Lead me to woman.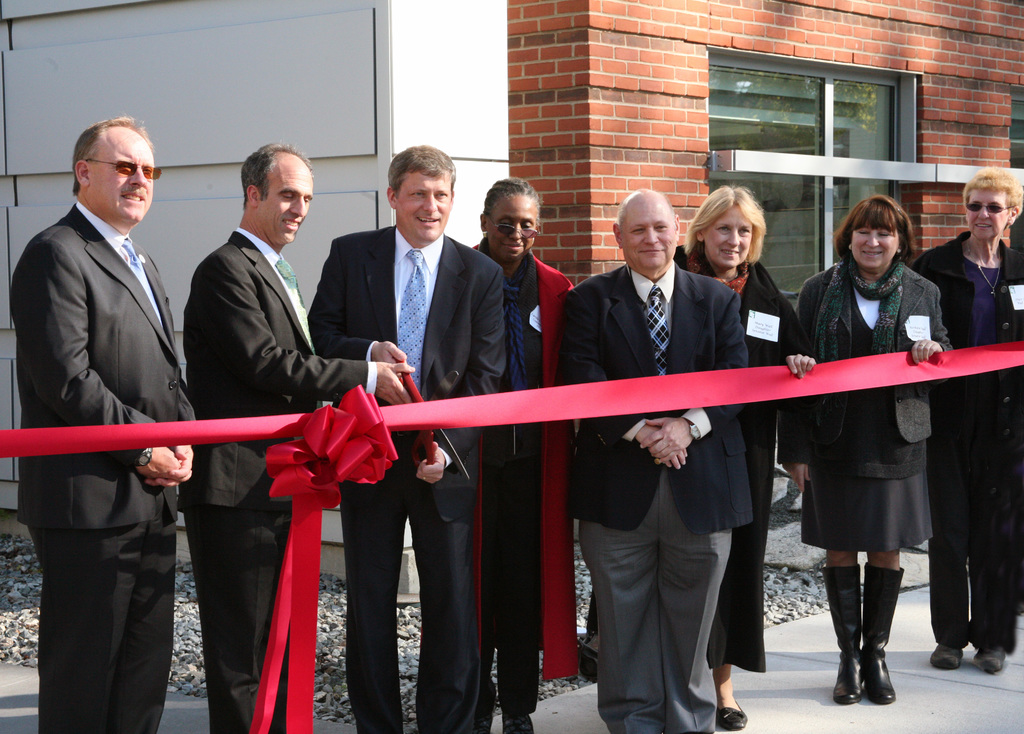
Lead to left=911, top=166, right=1023, bottom=669.
